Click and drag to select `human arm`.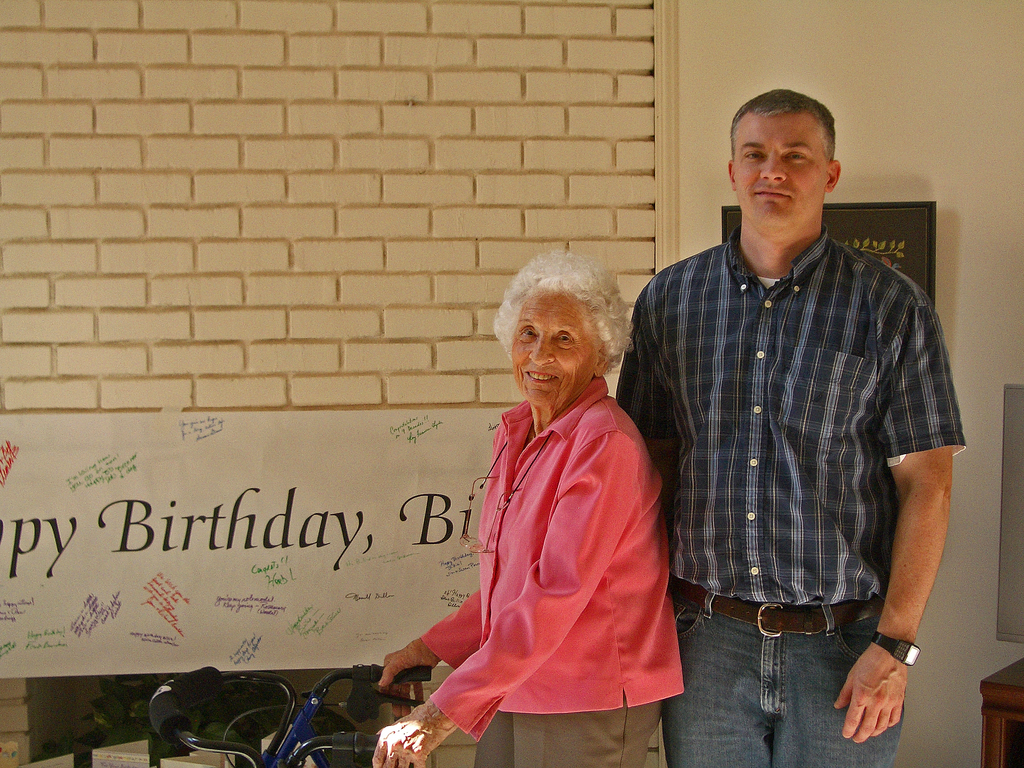
Selection: select_region(872, 360, 961, 739).
